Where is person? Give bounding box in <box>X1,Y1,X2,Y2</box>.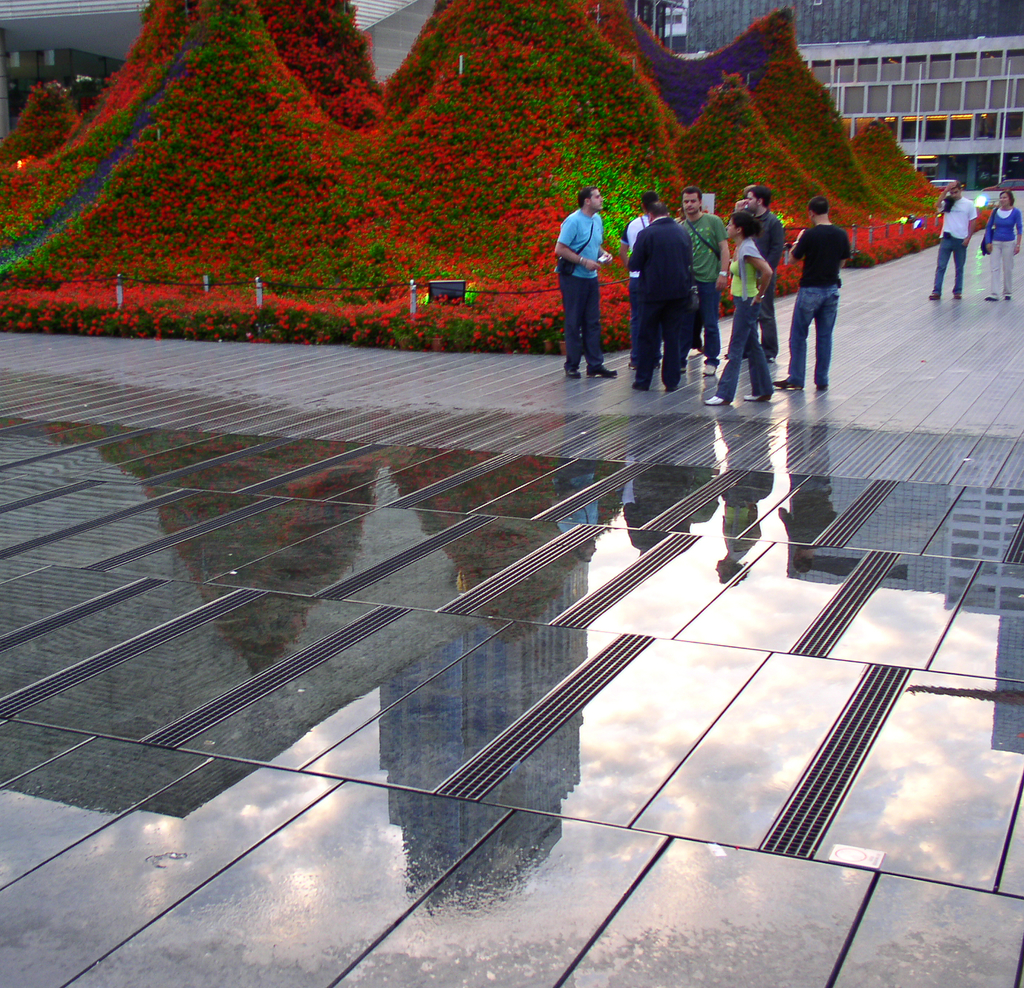
<box>550,184,620,377</box>.
